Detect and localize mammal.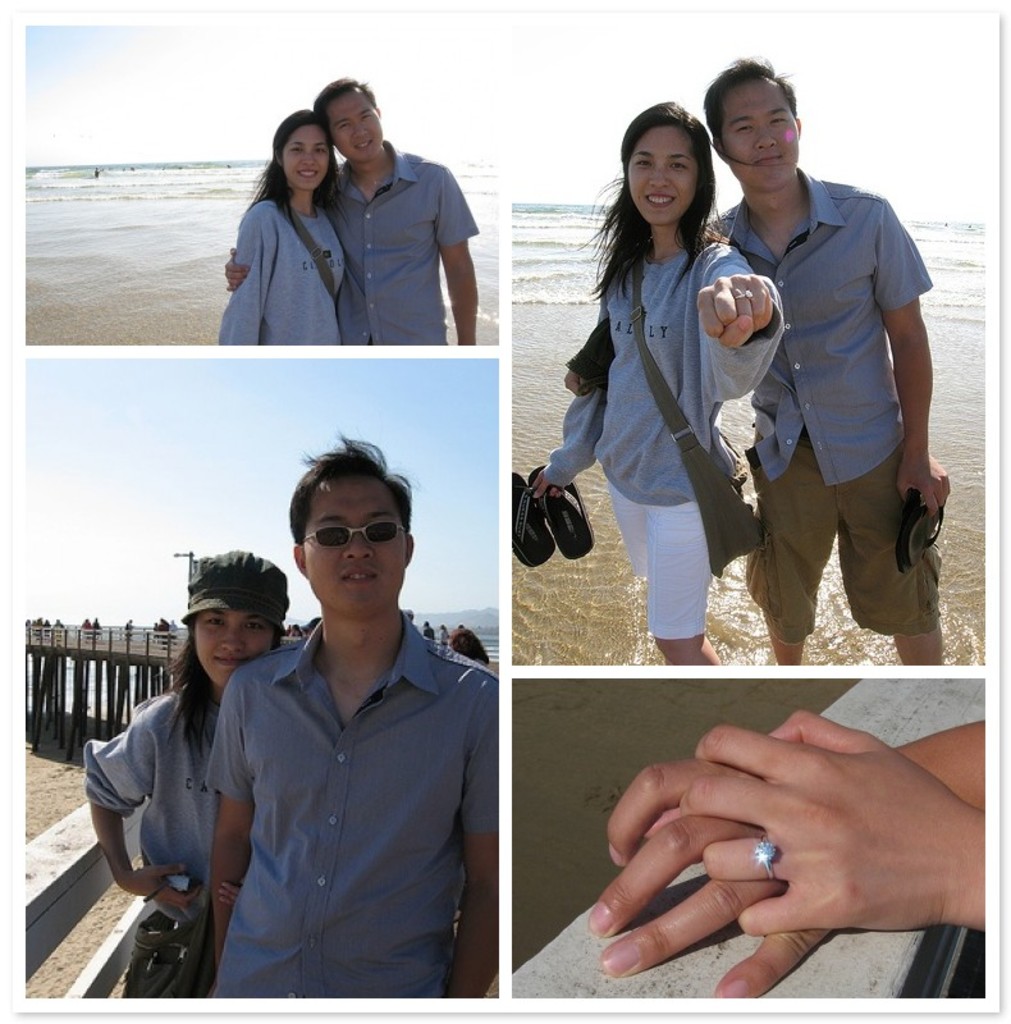
Localized at pyautogui.locateOnScreen(78, 547, 292, 992).
